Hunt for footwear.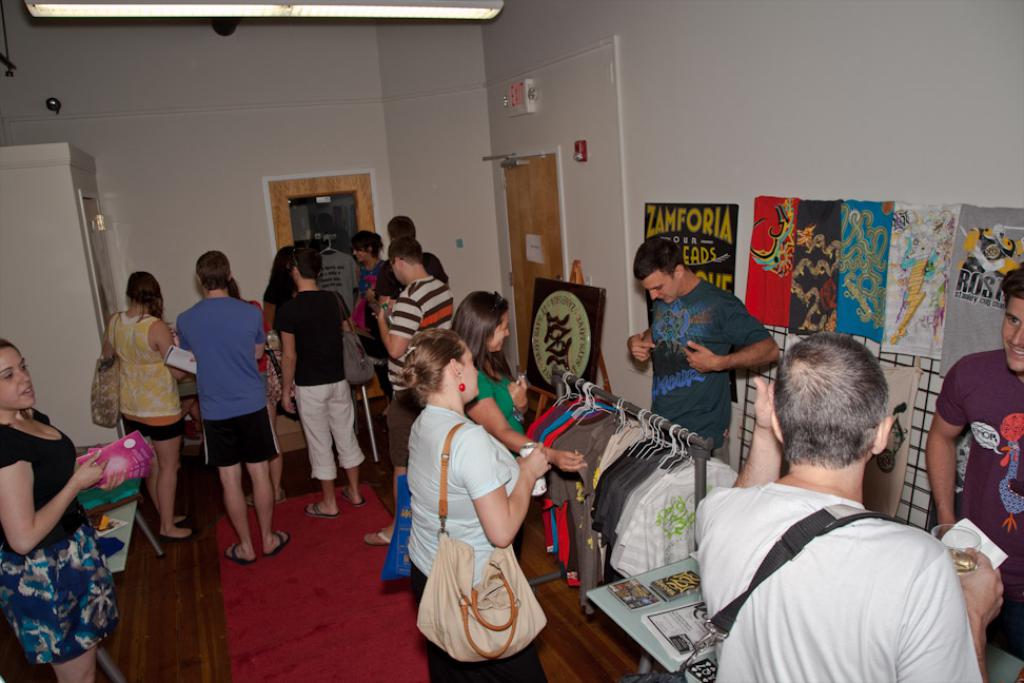
Hunted down at bbox=[343, 489, 365, 507].
